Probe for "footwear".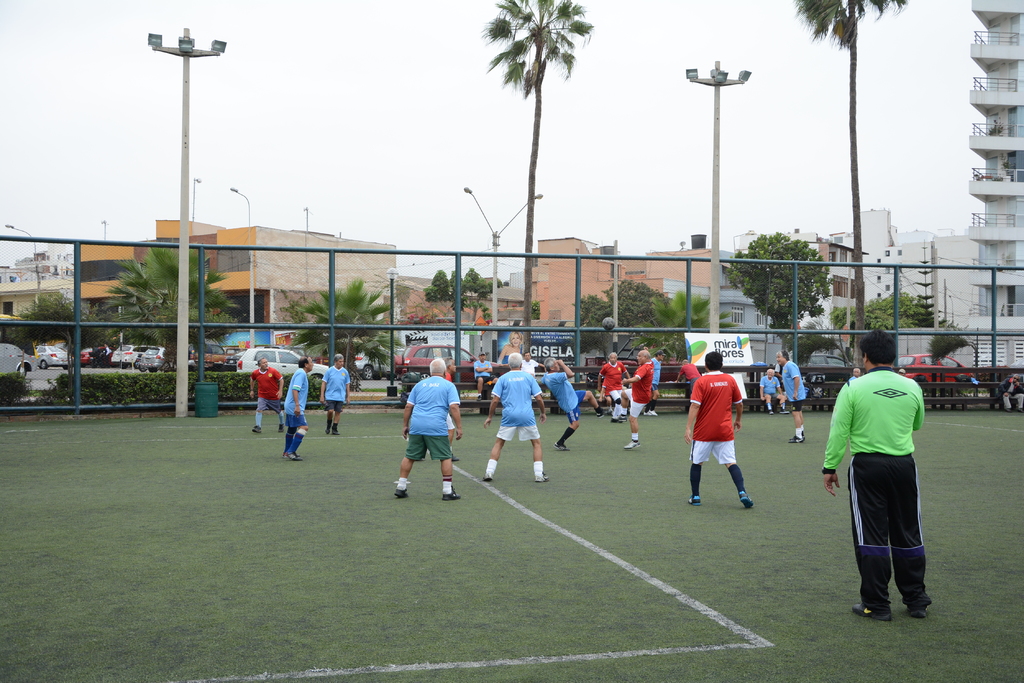
Probe result: <region>444, 490, 461, 502</region>.
